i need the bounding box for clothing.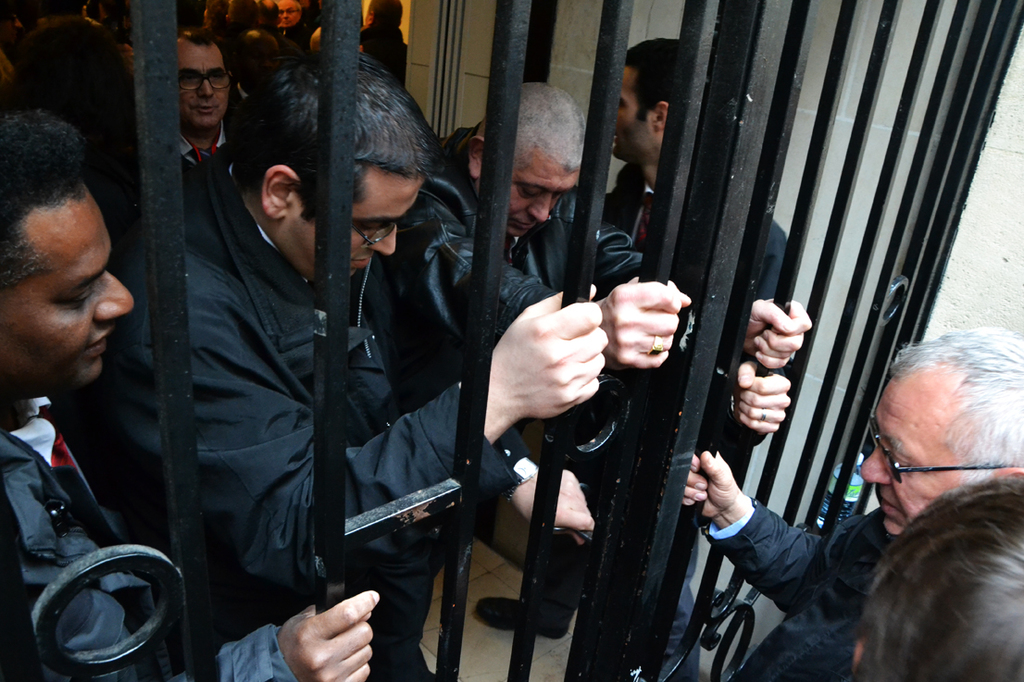
Here it is: pyautogui.locateOnScreen(598, 175, 819, 680).
